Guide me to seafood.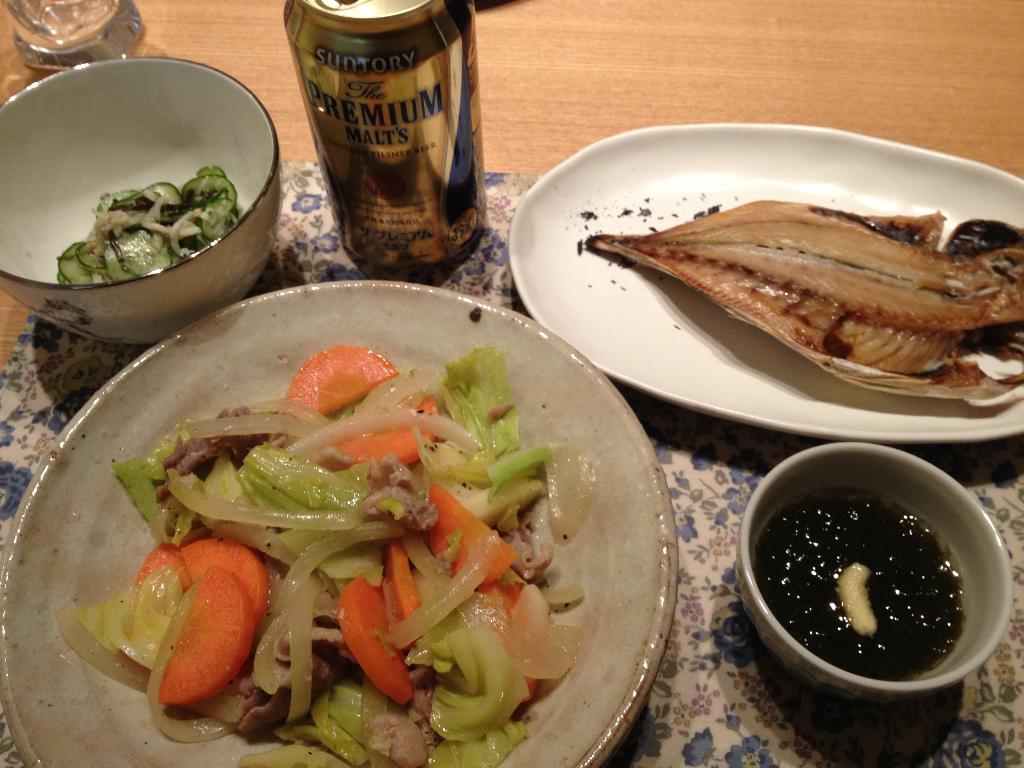
Guidance: Rect(586, 199, 1023, 408).
